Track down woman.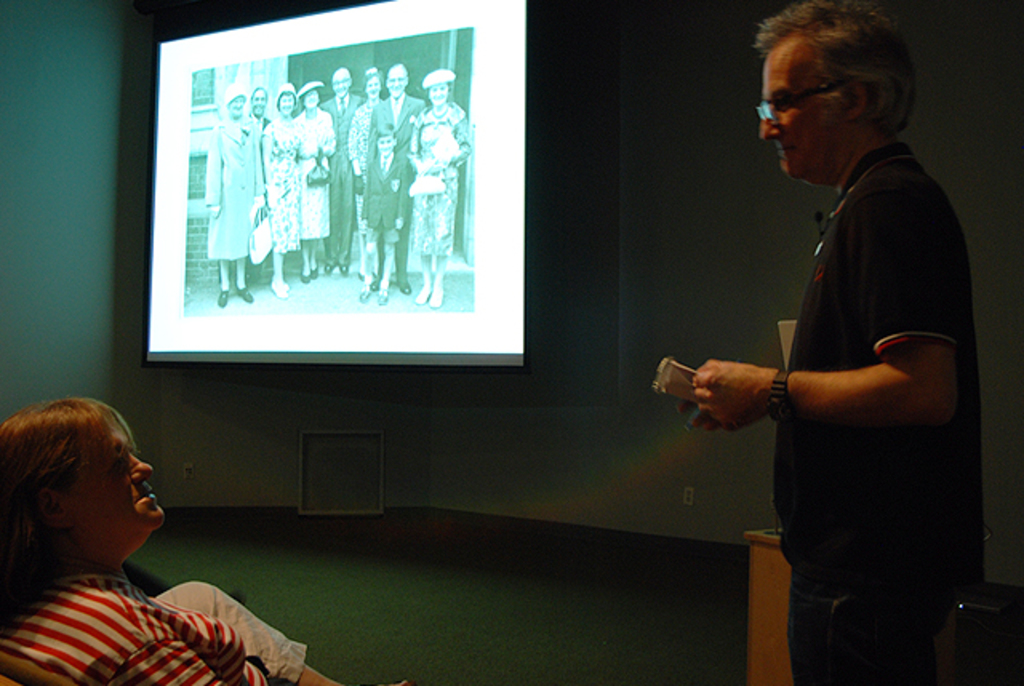
Tracked to {"left": 291, "top": 83, "right": 336, "bottom": 288}.
